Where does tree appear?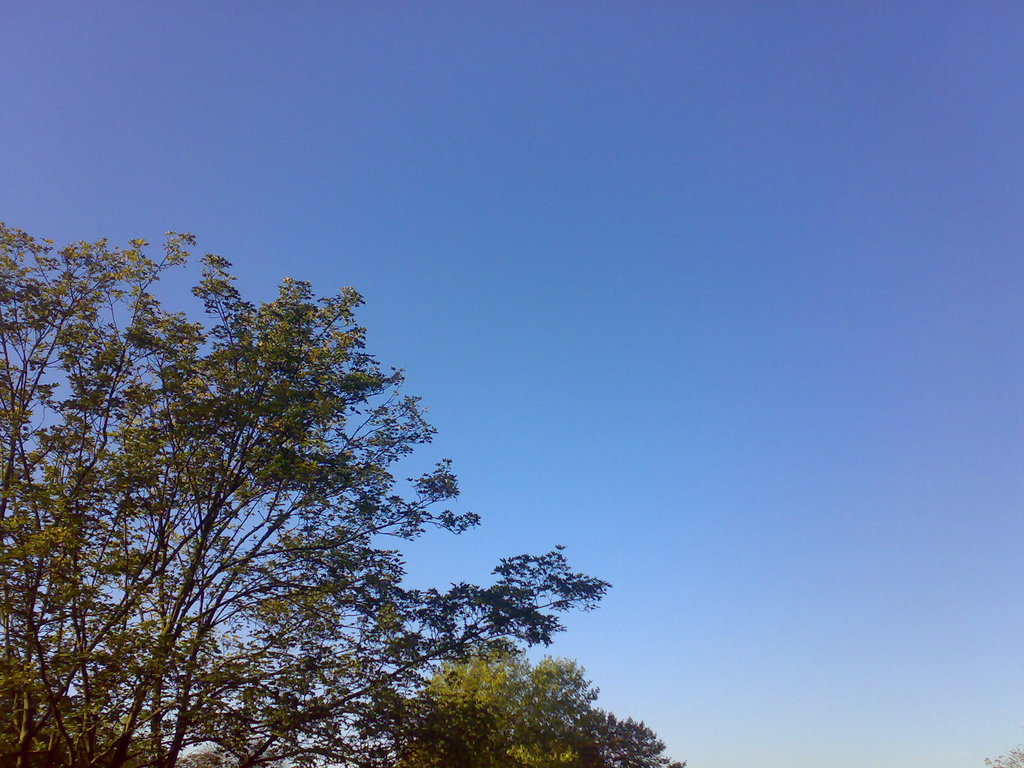
Appears at rect(0, 227, 625, 767).
